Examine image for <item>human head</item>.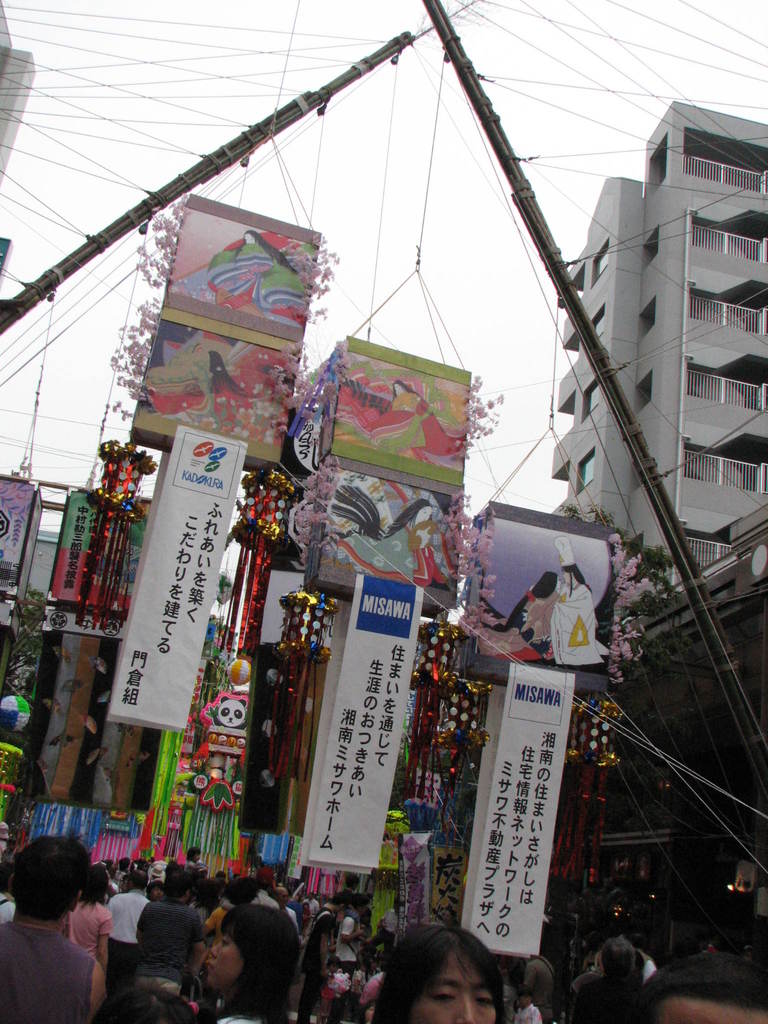
Examination result: Rect(204, 876, 221, 904).
